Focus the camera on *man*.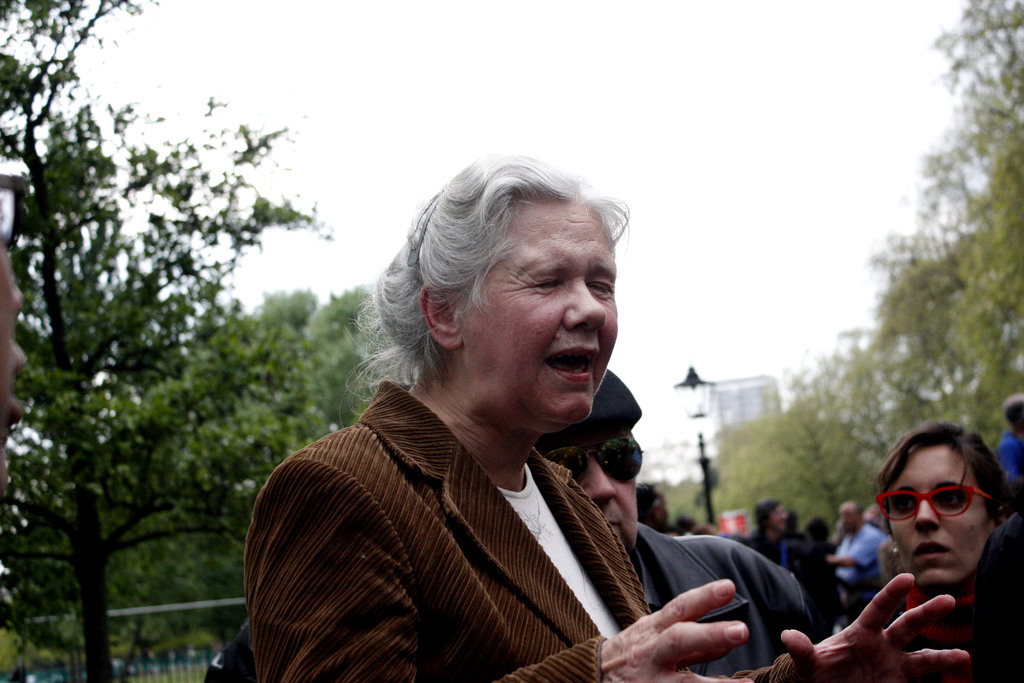
Focus region: <region>829, 500, 892, 625</region>.
